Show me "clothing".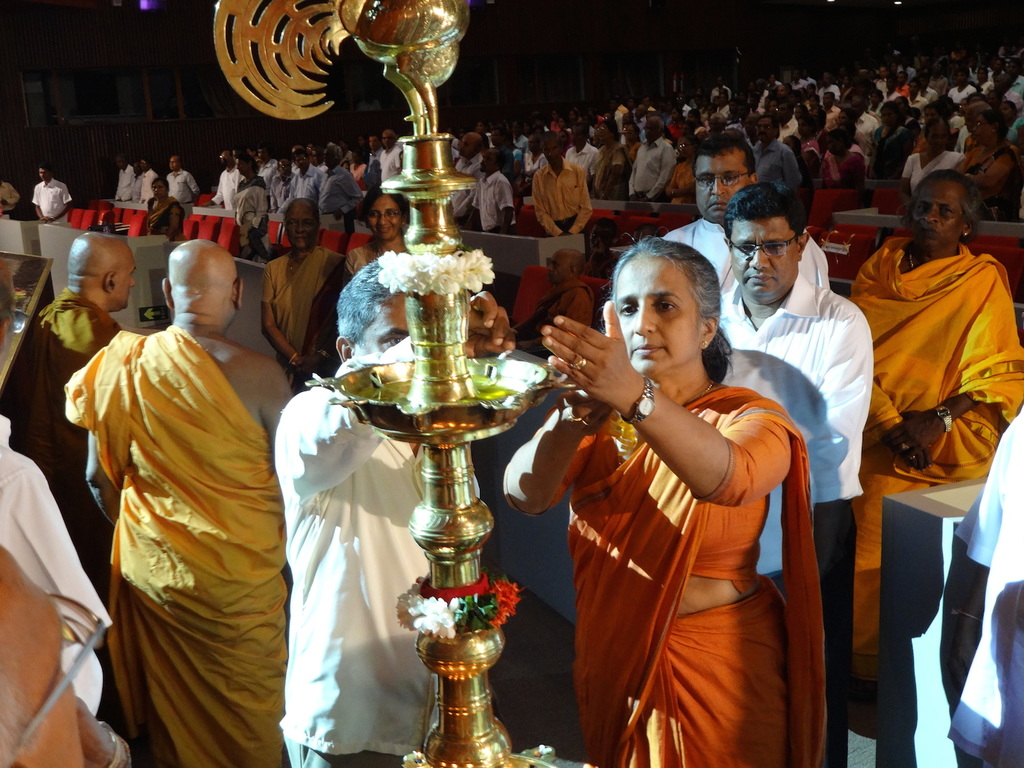
"clothing" is here: <box>634,114,646,132</box>.
